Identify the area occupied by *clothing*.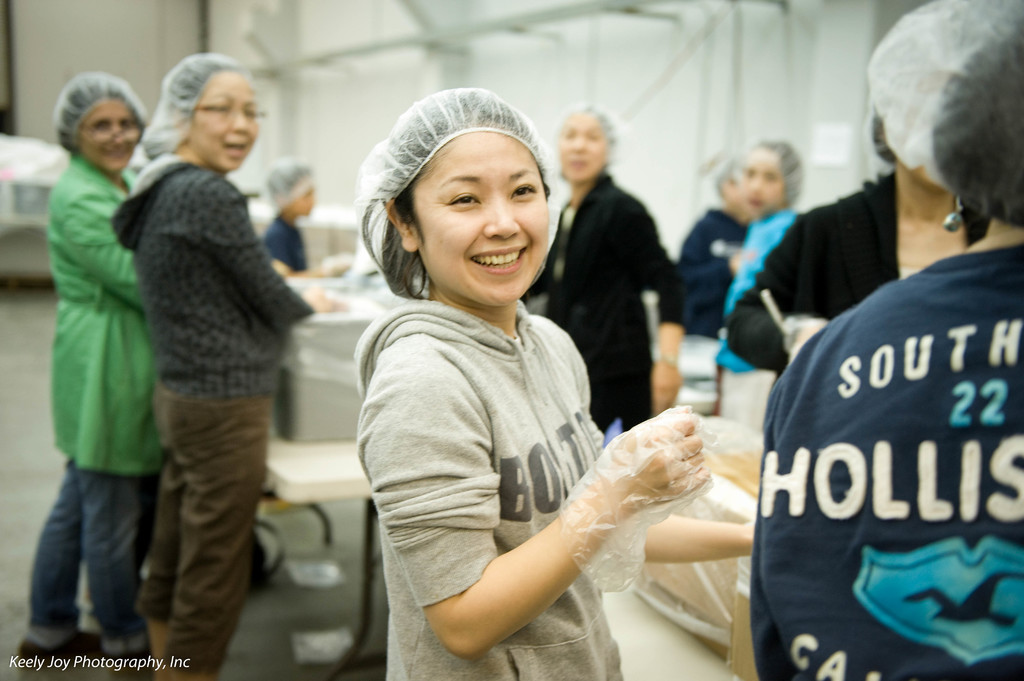
Area: 28,157,157,641.
